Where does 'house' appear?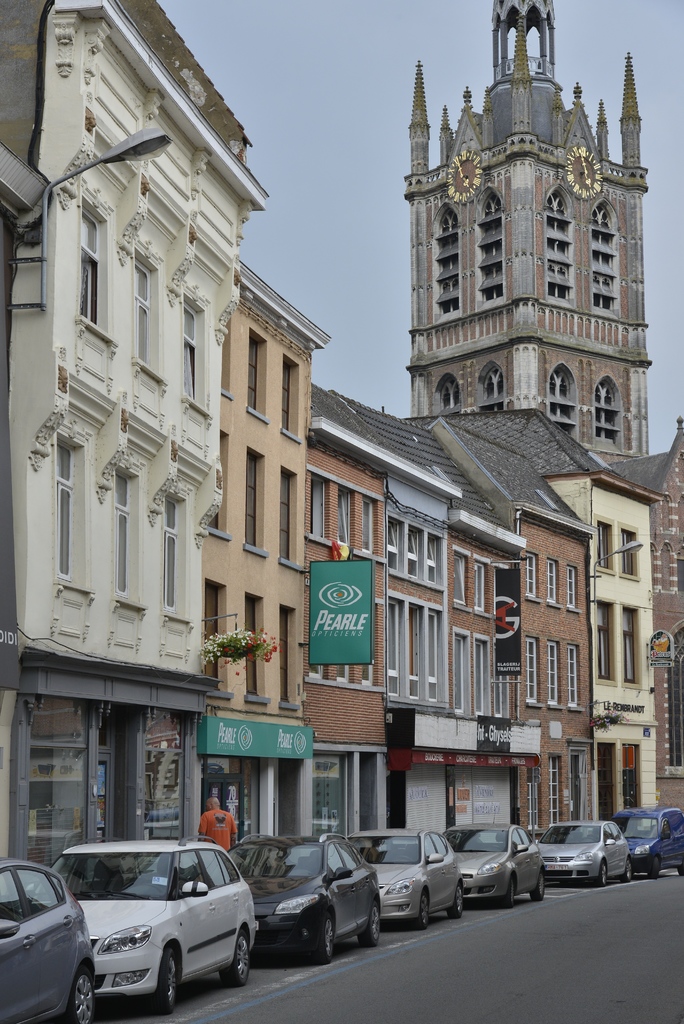
Appears at x1=201, y1=257, x2=330, y2=858.
